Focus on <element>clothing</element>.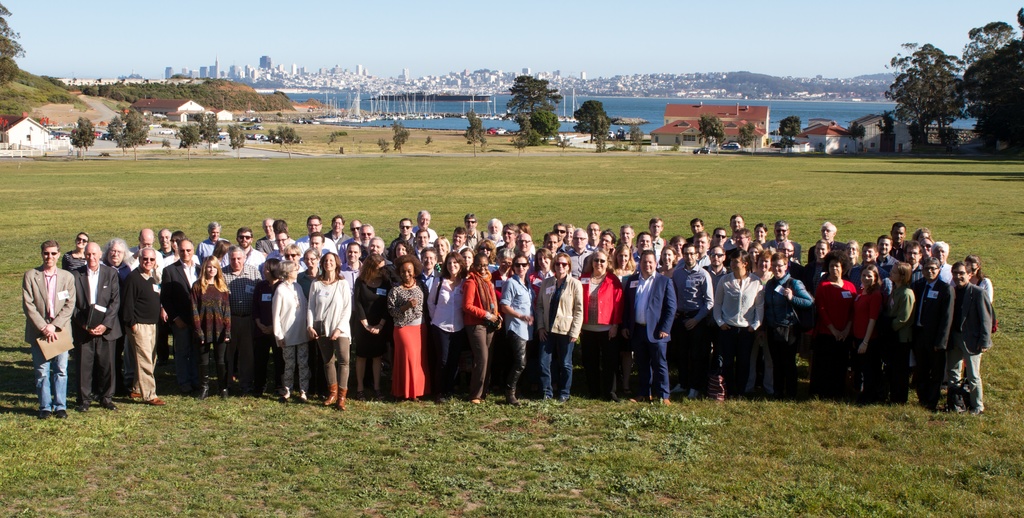
Focused at 539 268 583 392.
